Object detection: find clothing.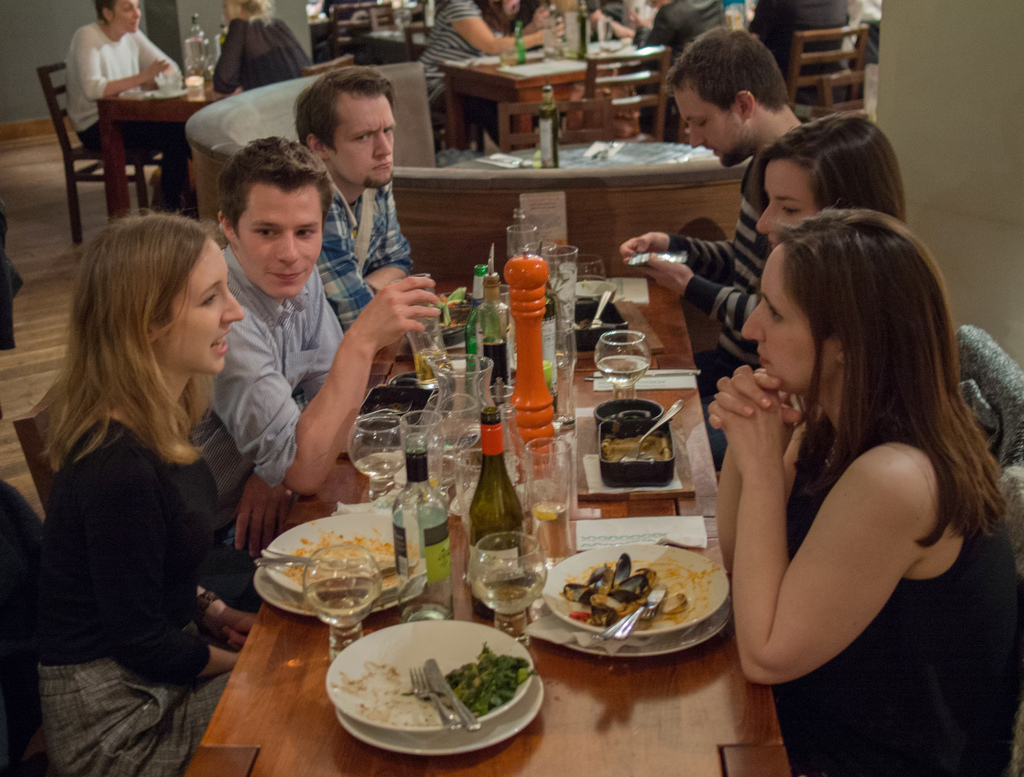
(left=308, top=173, right=406, bottom=327).
